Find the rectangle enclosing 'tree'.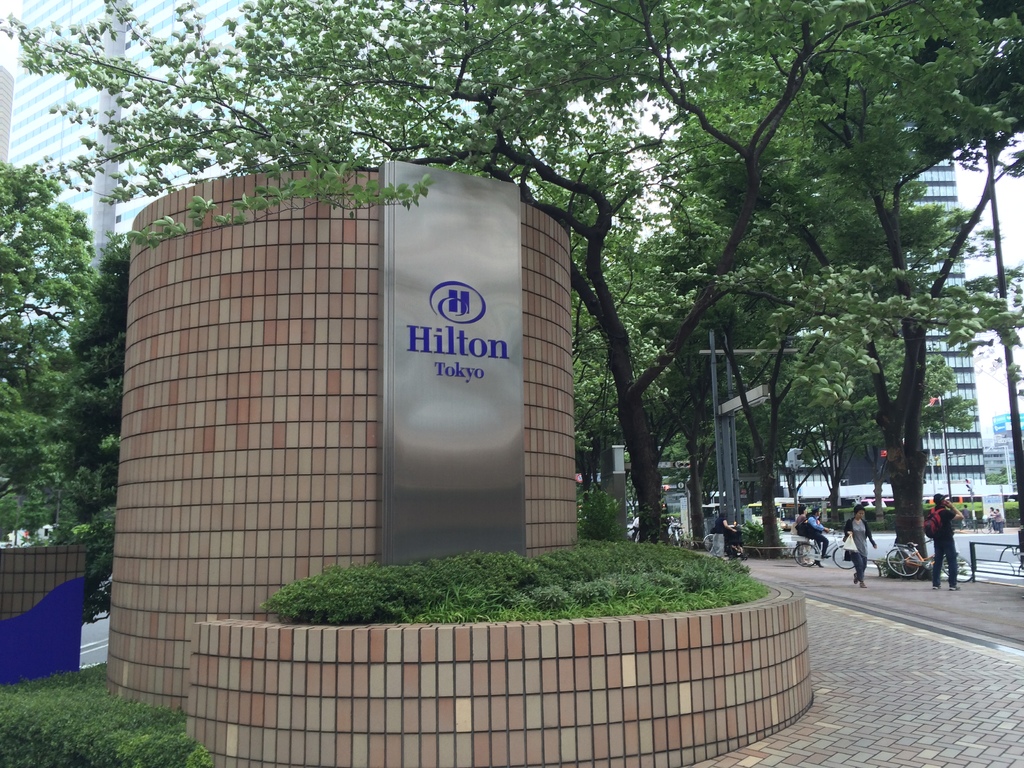
left=755, top=297, right=964, bottom=573.
